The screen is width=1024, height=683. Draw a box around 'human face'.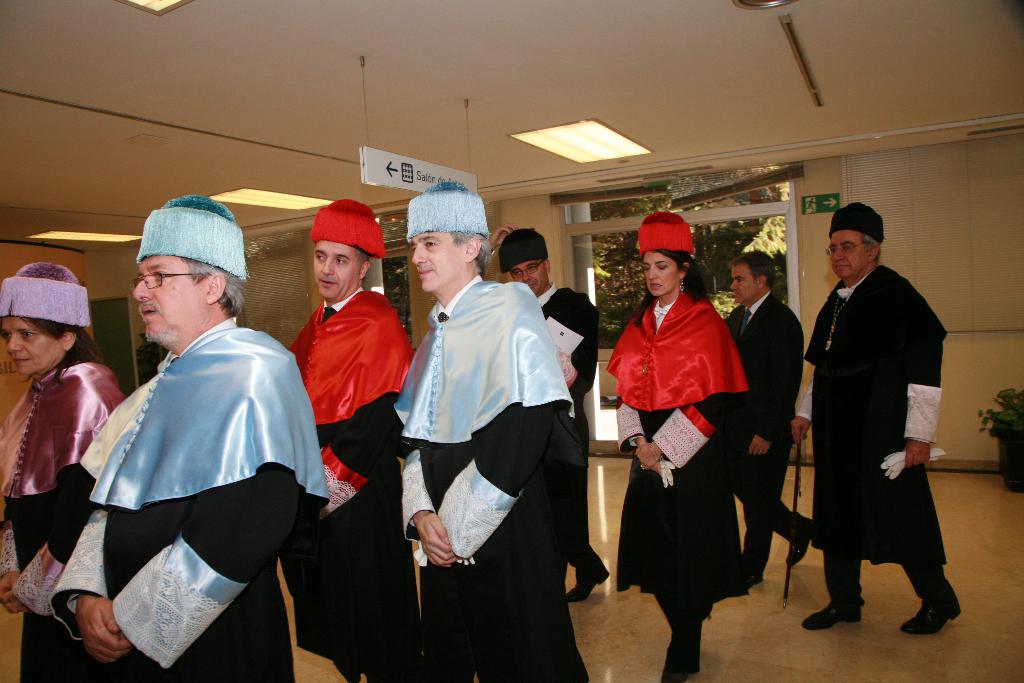
310, 241, 360, 296.
